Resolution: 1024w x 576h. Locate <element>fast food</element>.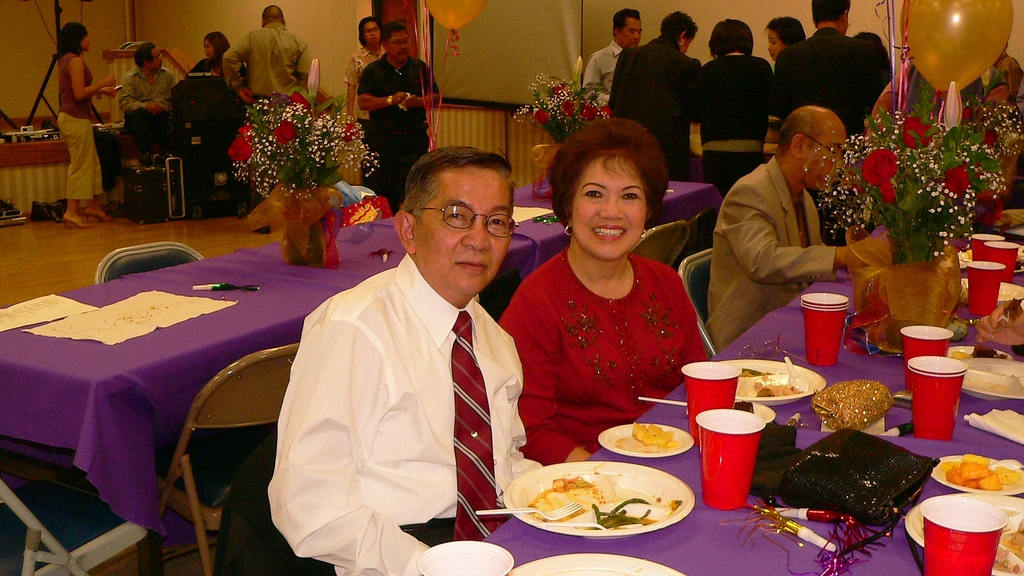
pyautogui.locateOnScreen(755, 378, 801, 400).
